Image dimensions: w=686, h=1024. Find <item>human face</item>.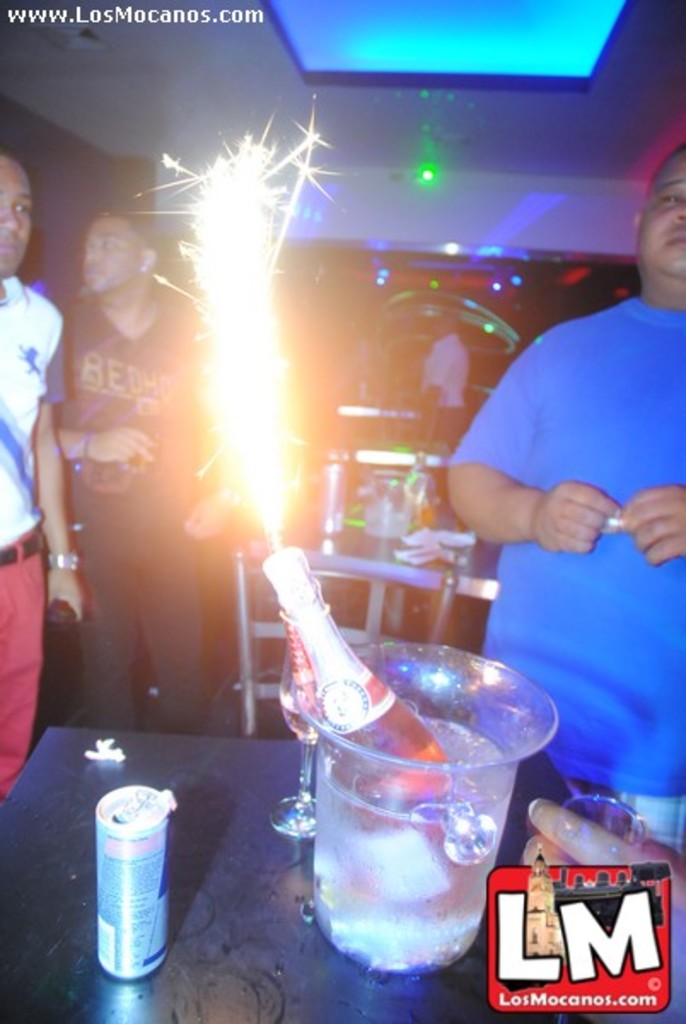
[x1=0, y1=172, x2=29, y2=266].
